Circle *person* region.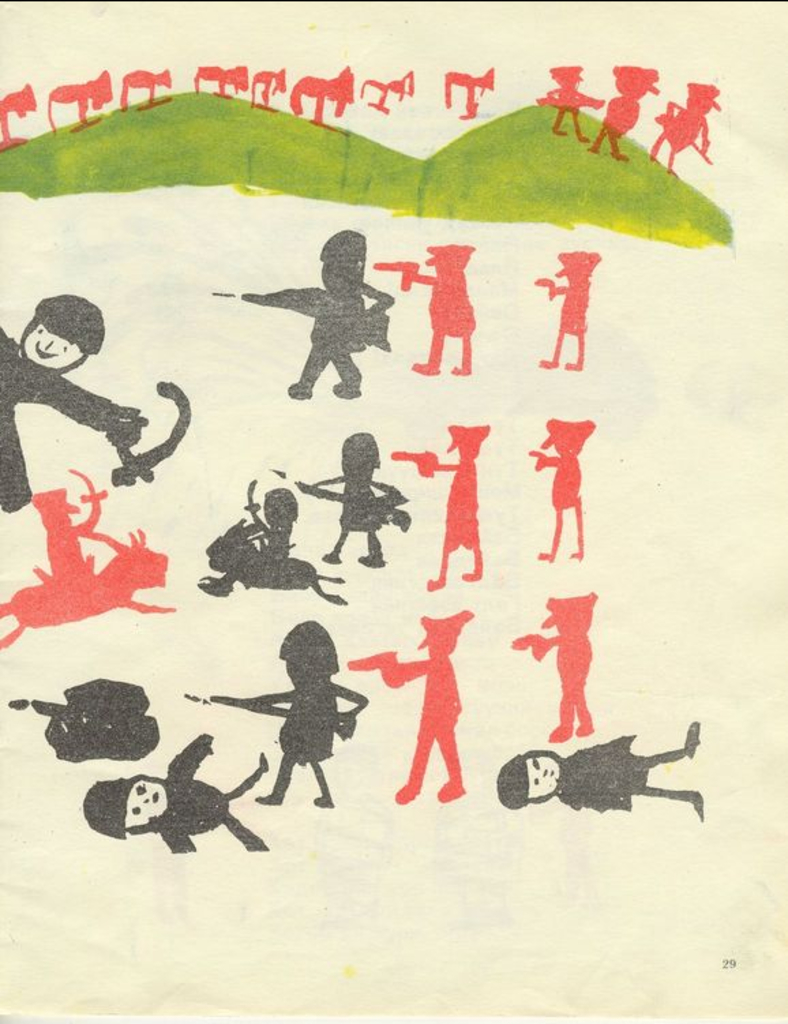
Region: detection(528, 584, 600, 739).
